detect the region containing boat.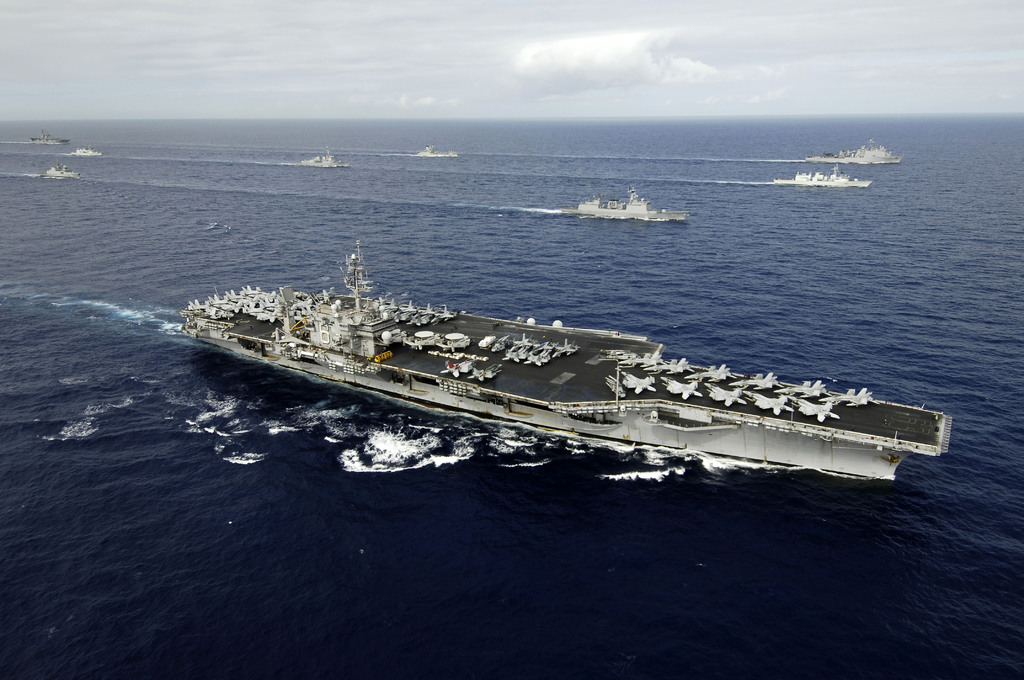
locate(415, 140, 462, 160).
